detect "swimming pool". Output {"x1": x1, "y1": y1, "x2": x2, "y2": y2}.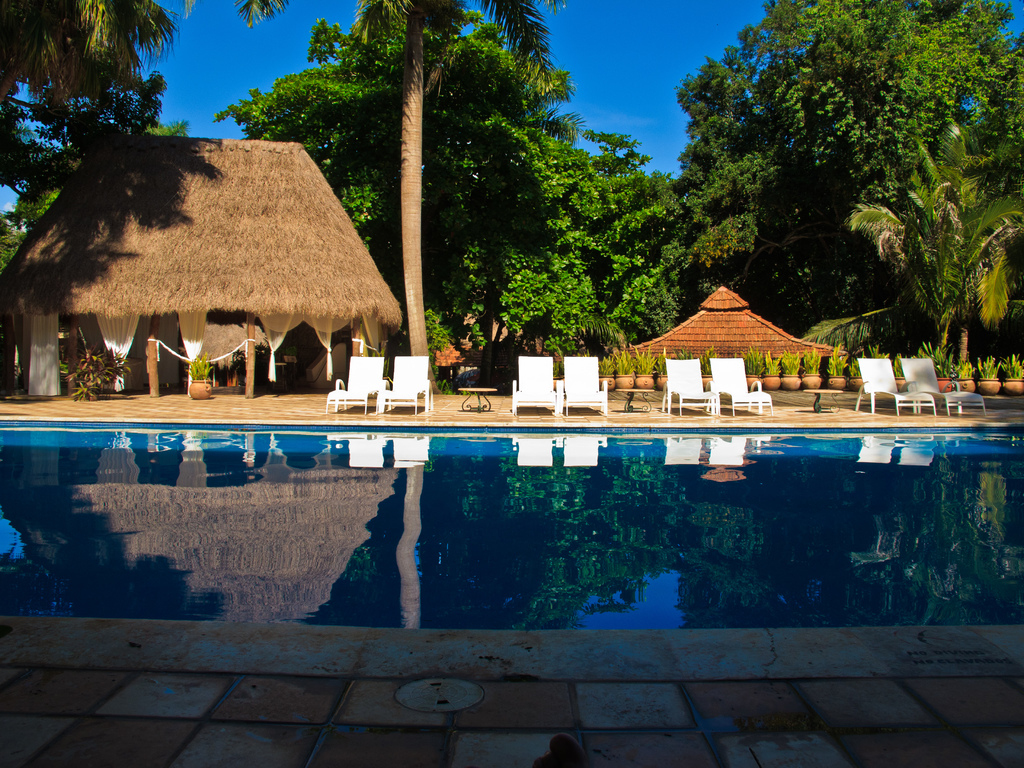
{"x1": 0, "y1": 419, "x2": 1023, "y2": 624}.
